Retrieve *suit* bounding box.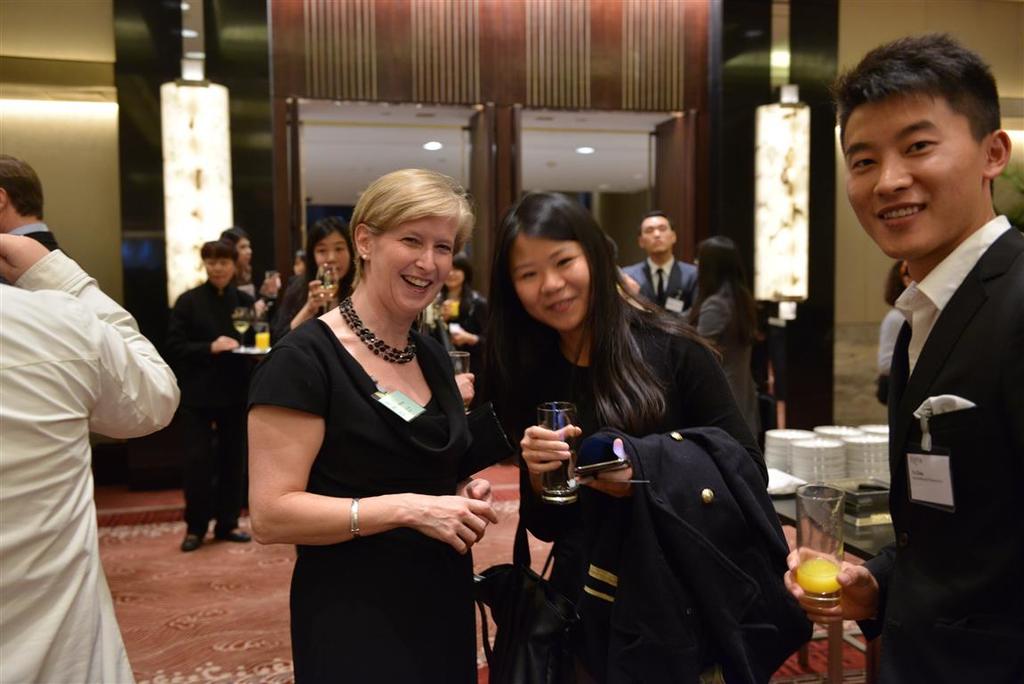
Bounding box: box(697, 281, 759, 443).
